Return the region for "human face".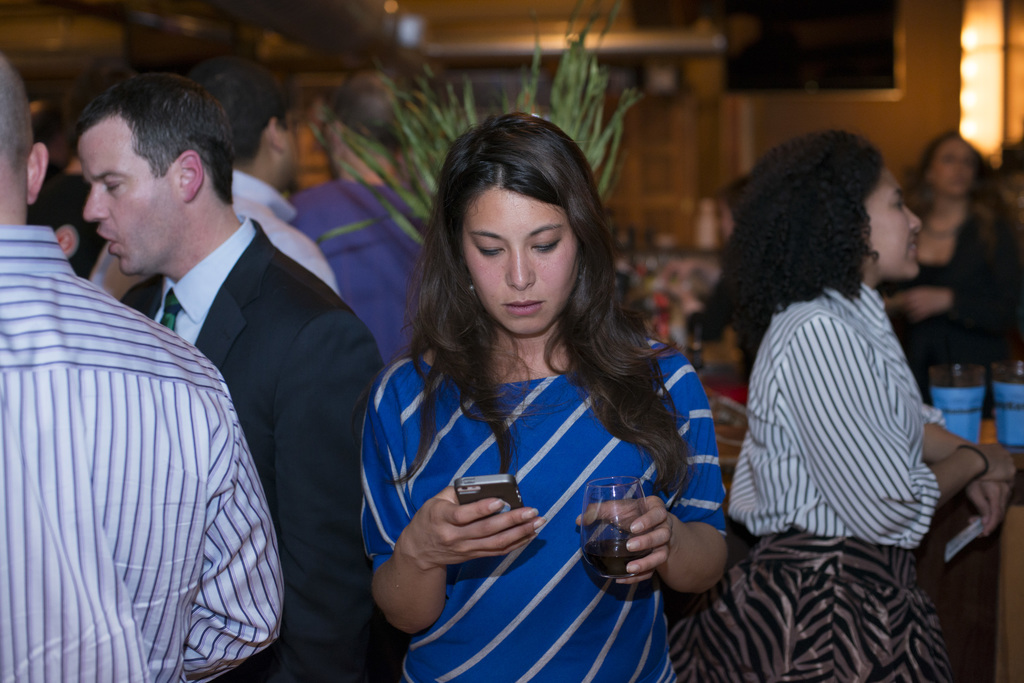
(460, 181, 578, 335).
